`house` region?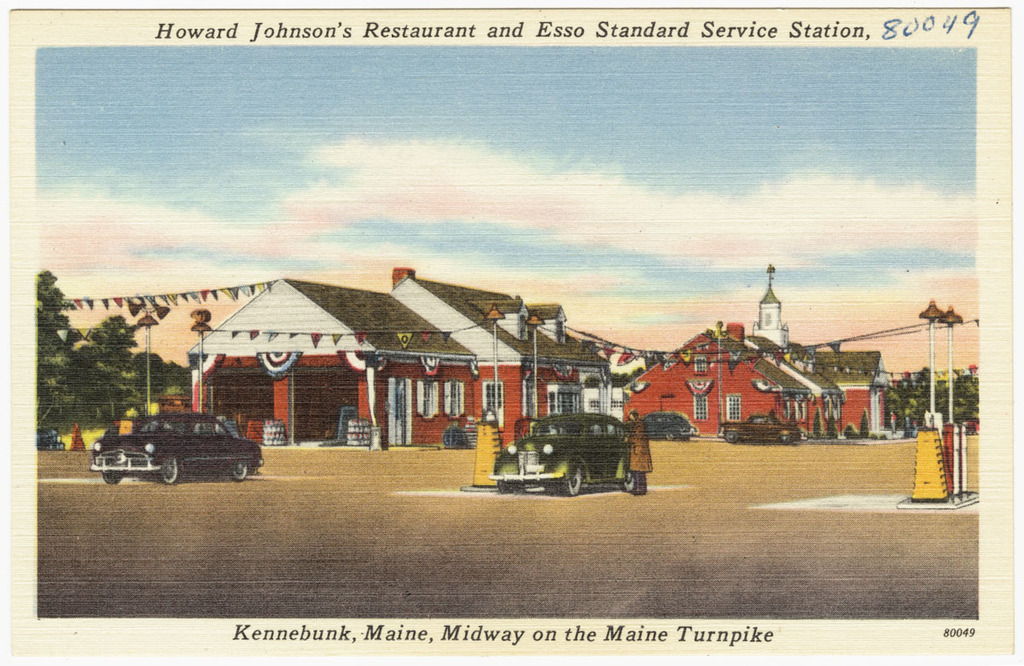
select_region(621, 324, 840, 443)
